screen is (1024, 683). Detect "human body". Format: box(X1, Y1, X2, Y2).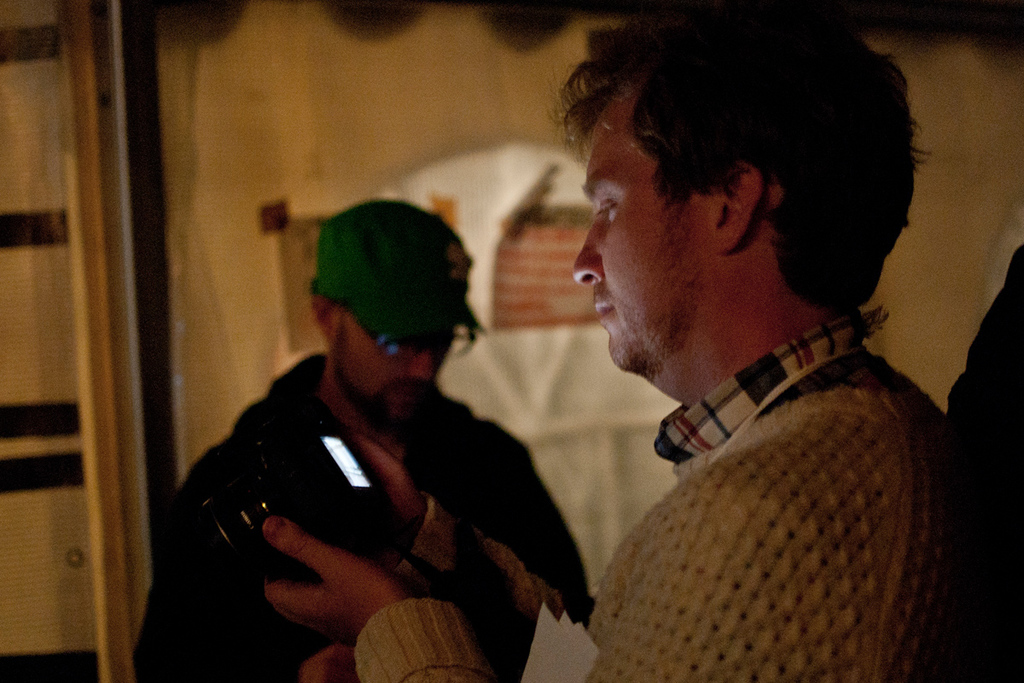
box(158, 170, 601, 680).
